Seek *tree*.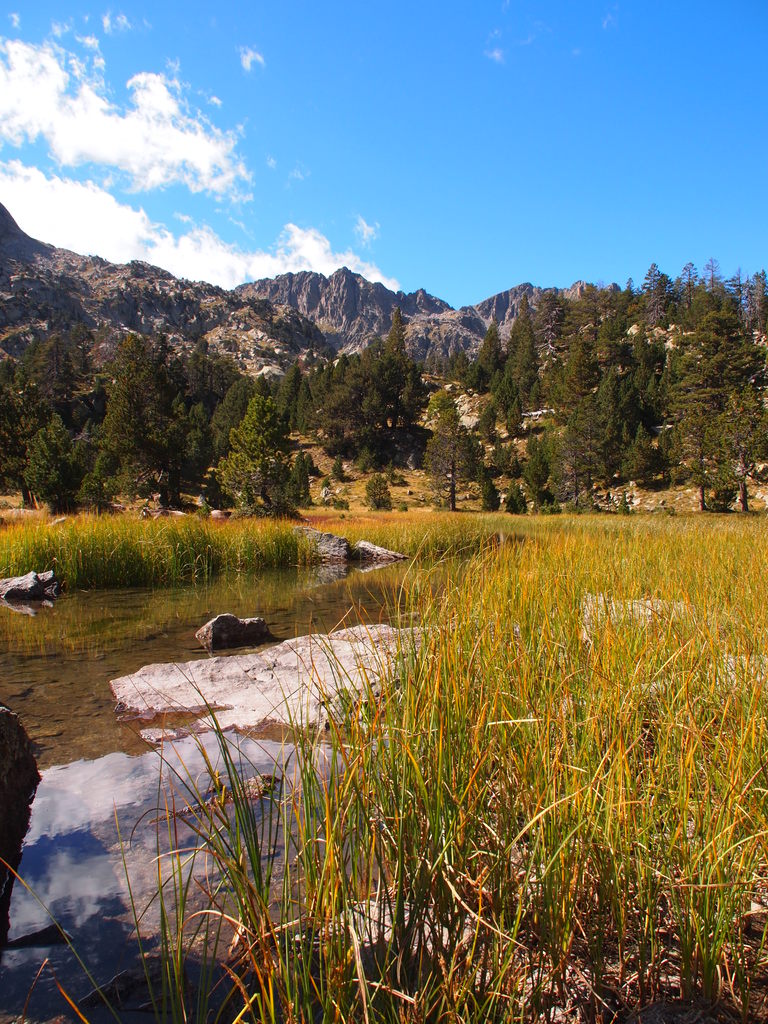
<box>225,389,287,481</box>.
